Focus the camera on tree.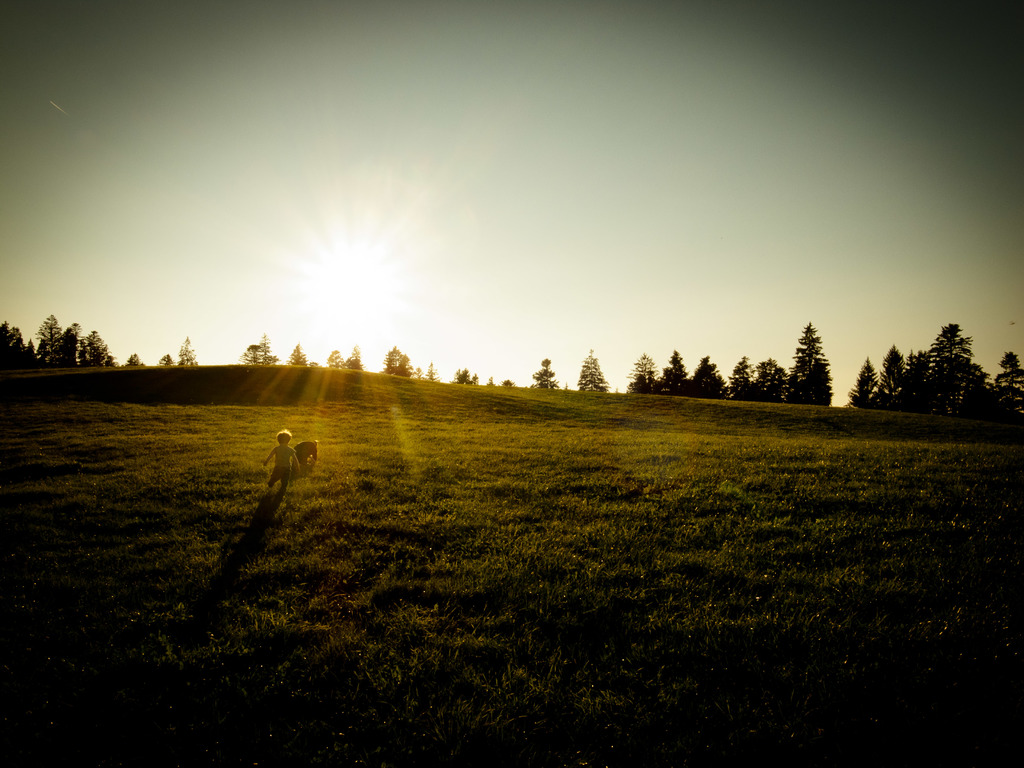
Focus region: <region>177, 337, 196, 364</region>.
